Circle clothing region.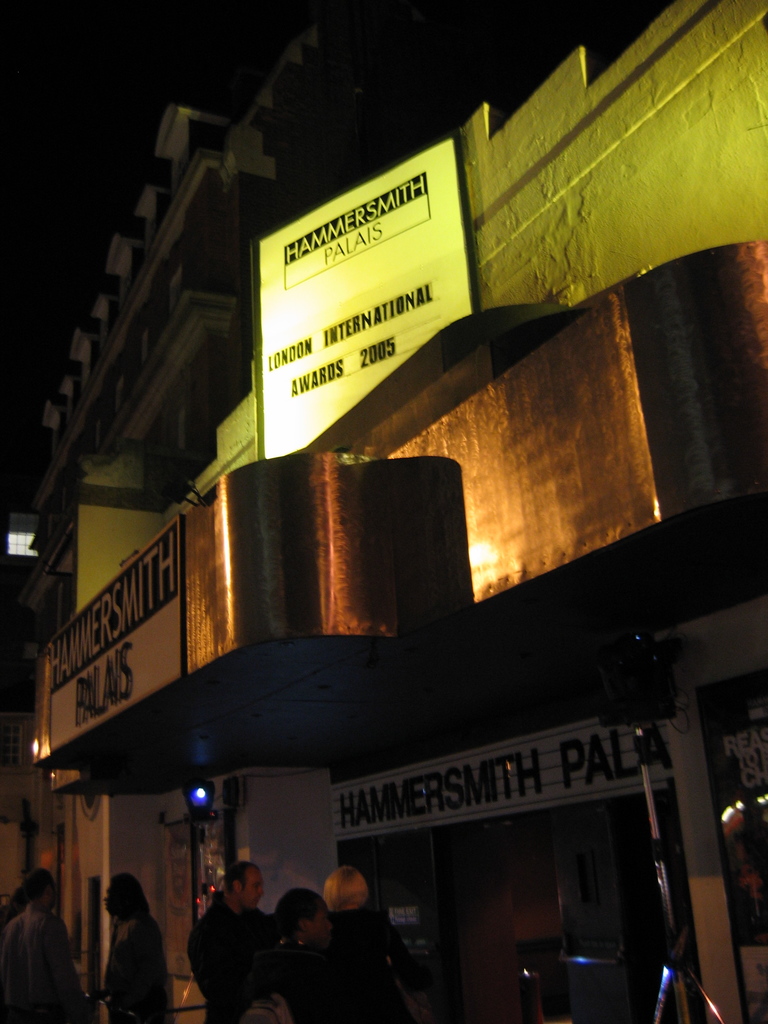
Region: left=184, top=872, right=284, bottom=1006.
